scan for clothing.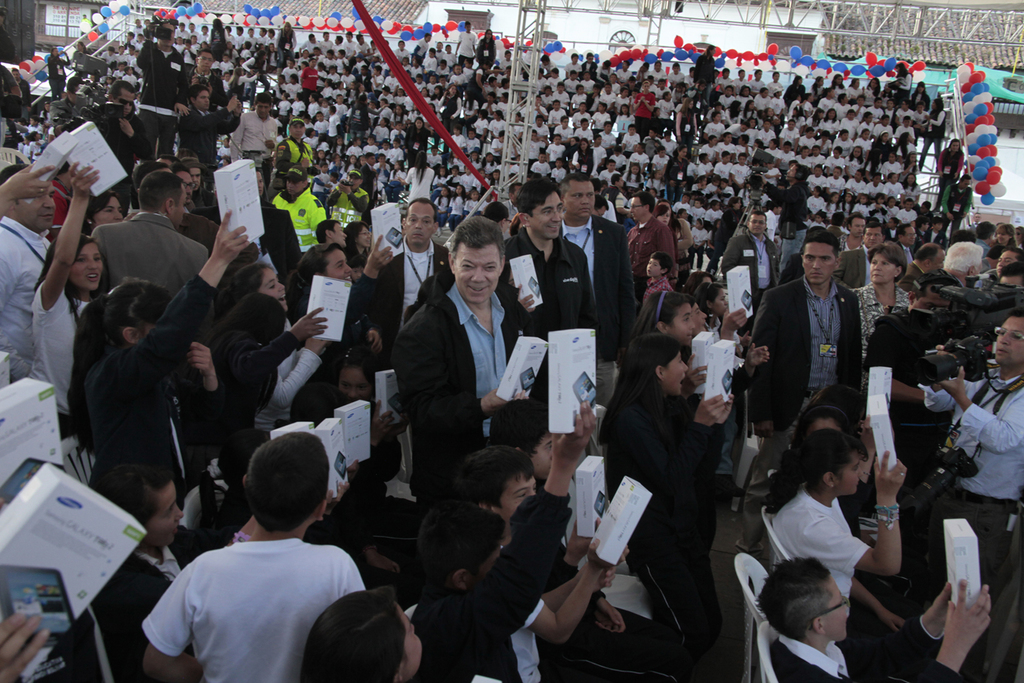
Scan result: bbox=(88, 272, 214, 501).
